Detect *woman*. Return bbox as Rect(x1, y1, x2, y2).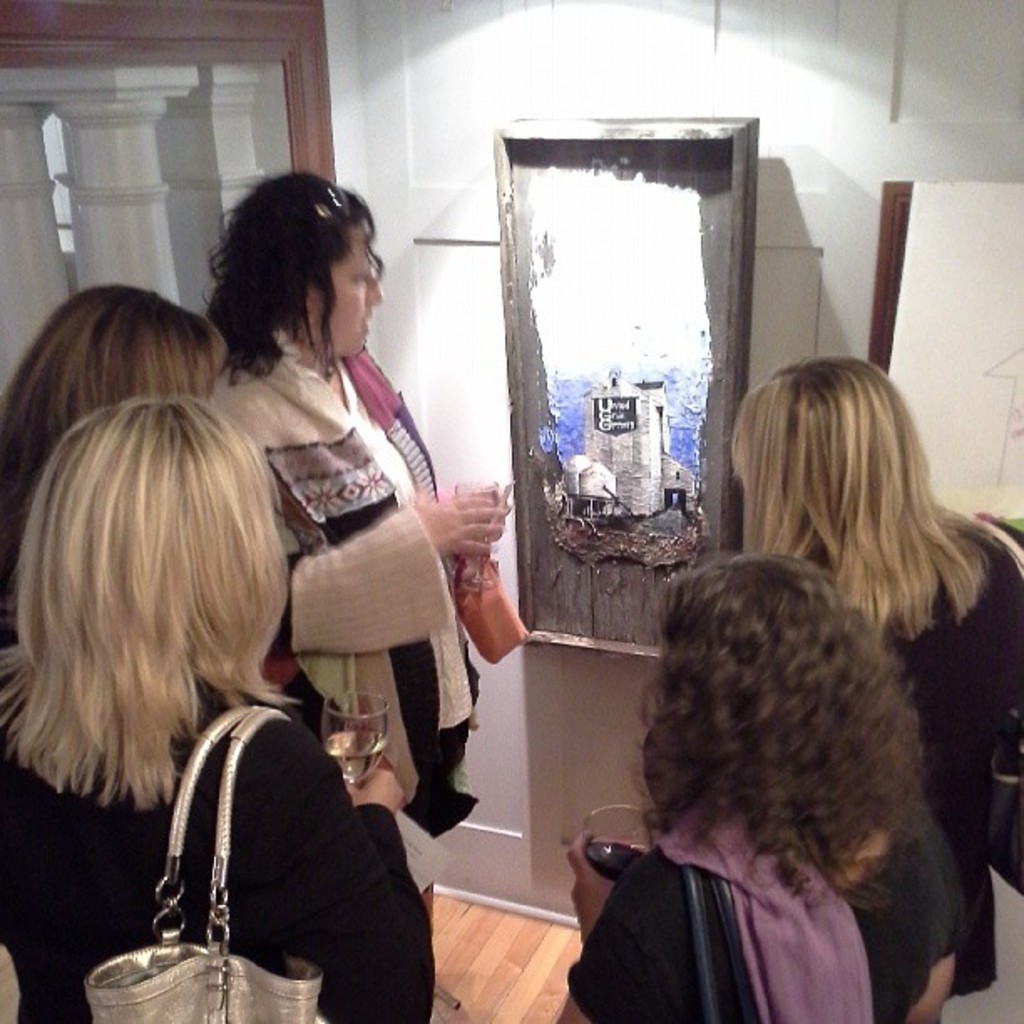
Rect(731, 350, 1022, 1011).
